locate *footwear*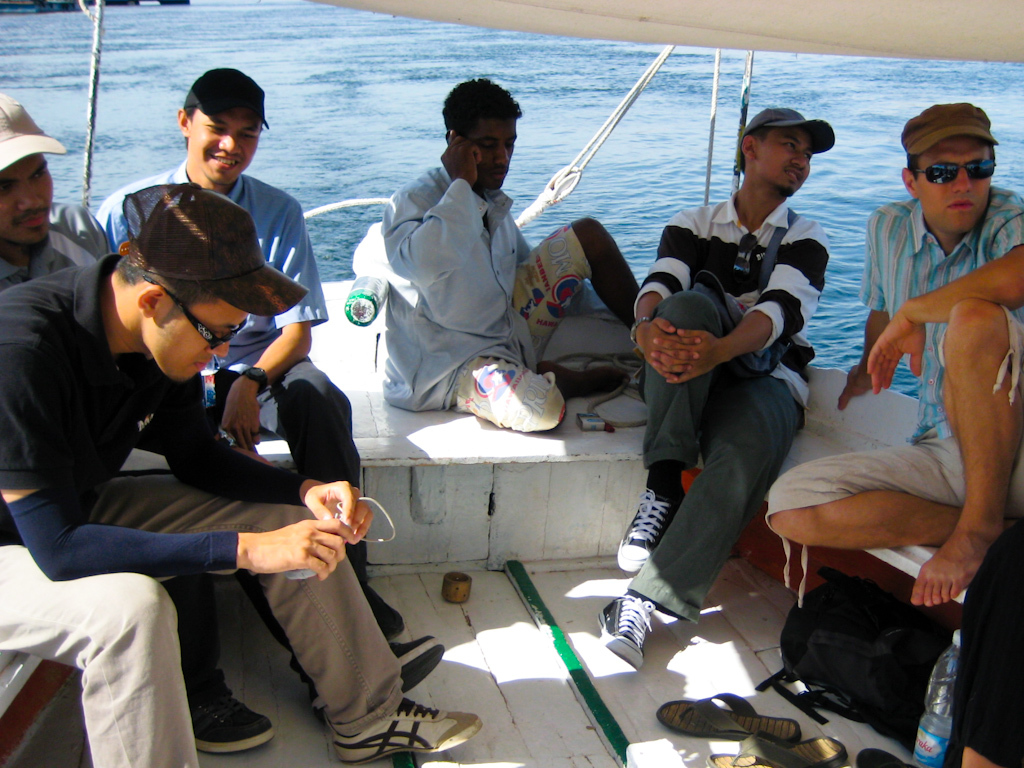
(left=597, top=585, right=655, bottom=669)
